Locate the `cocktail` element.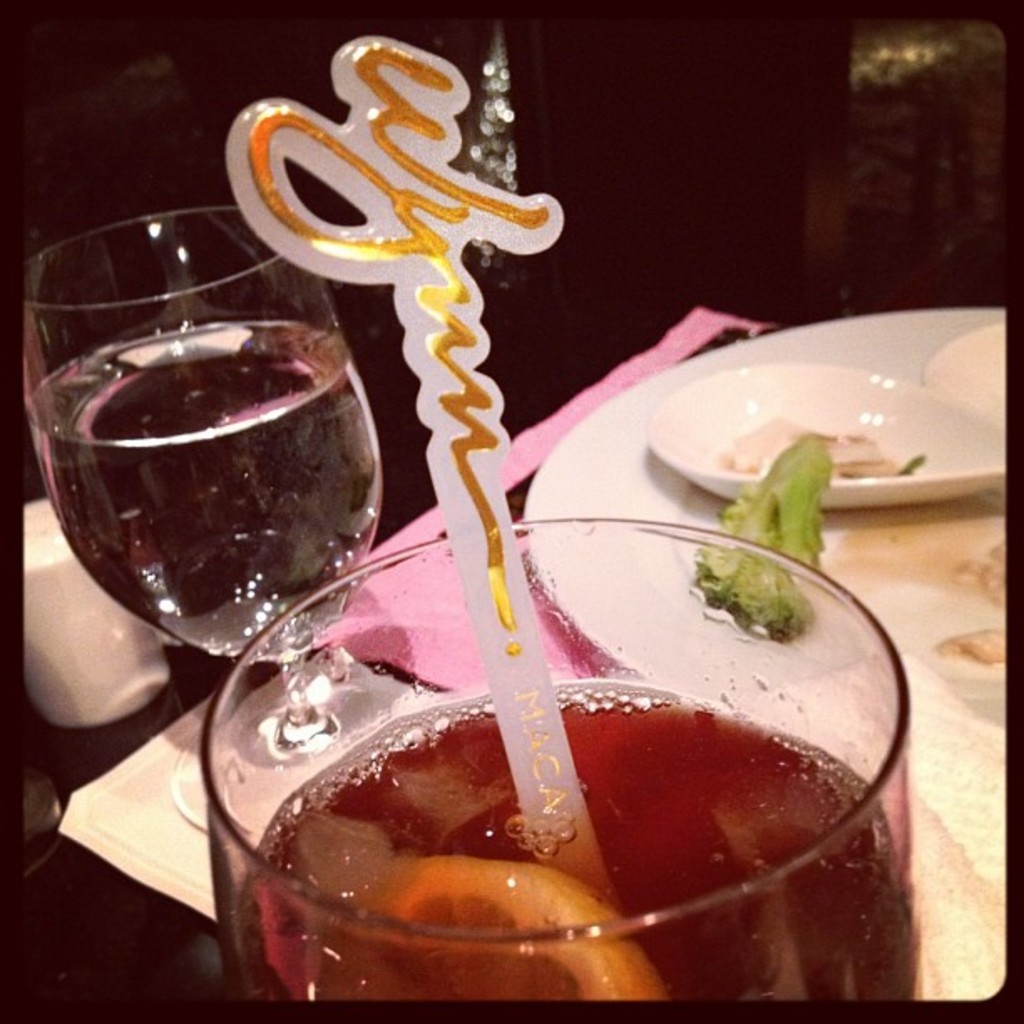
Element bbox: box=[23, 207, 422, 845].
